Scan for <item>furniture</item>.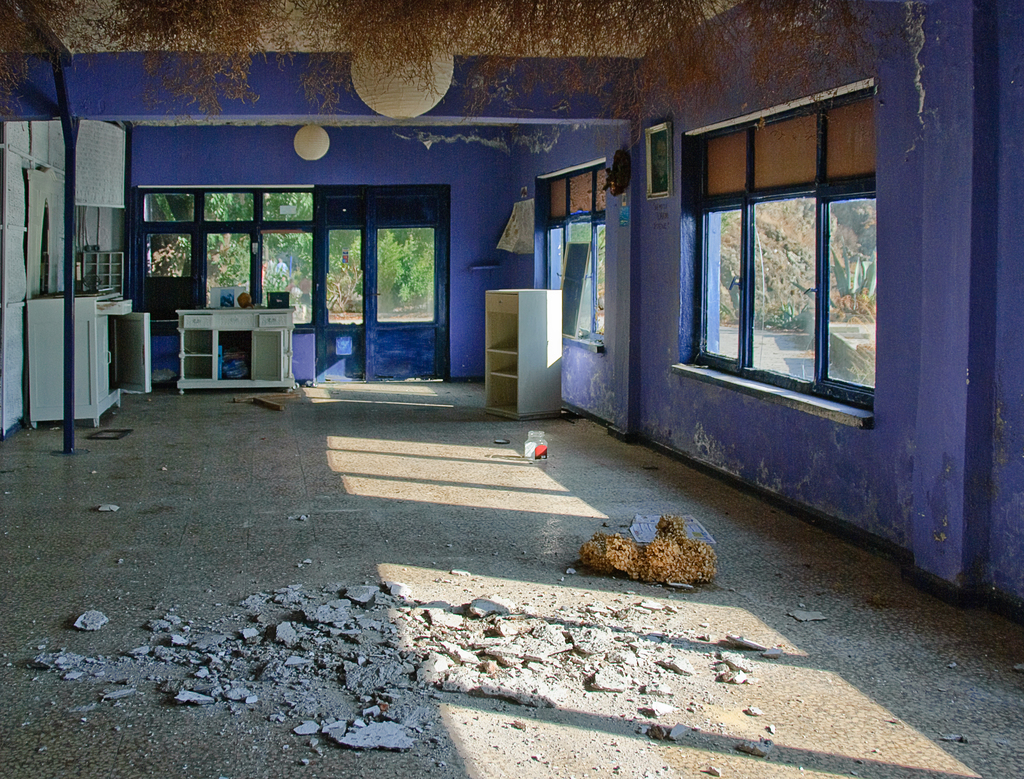
Scan result: region(174, 305, 296, 395).
